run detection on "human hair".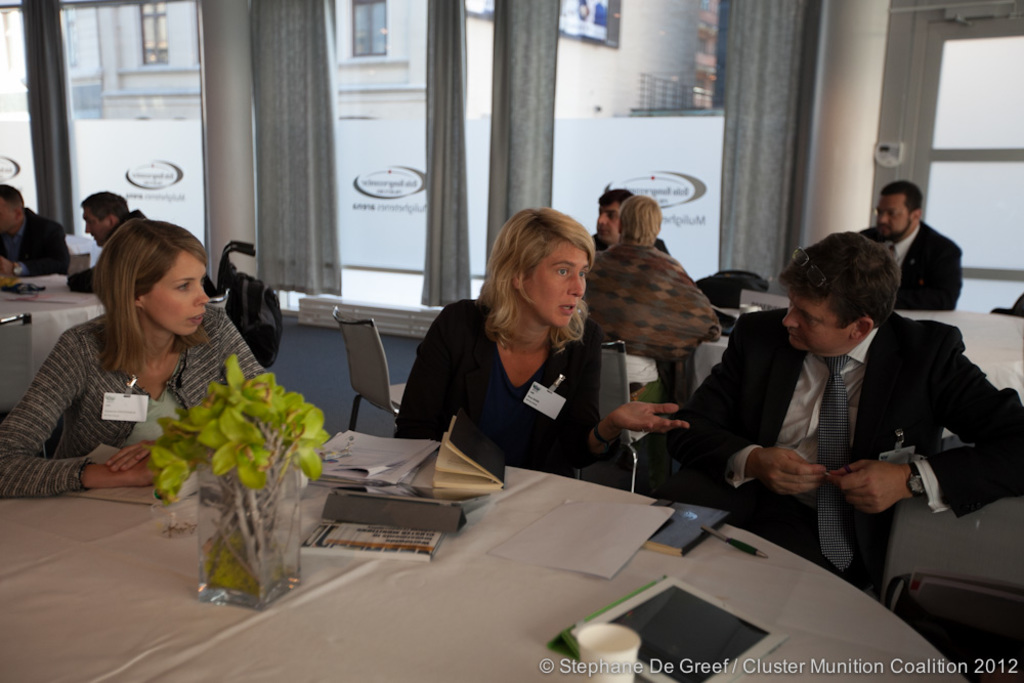
Result: locate(78, 184, 127, 220).
